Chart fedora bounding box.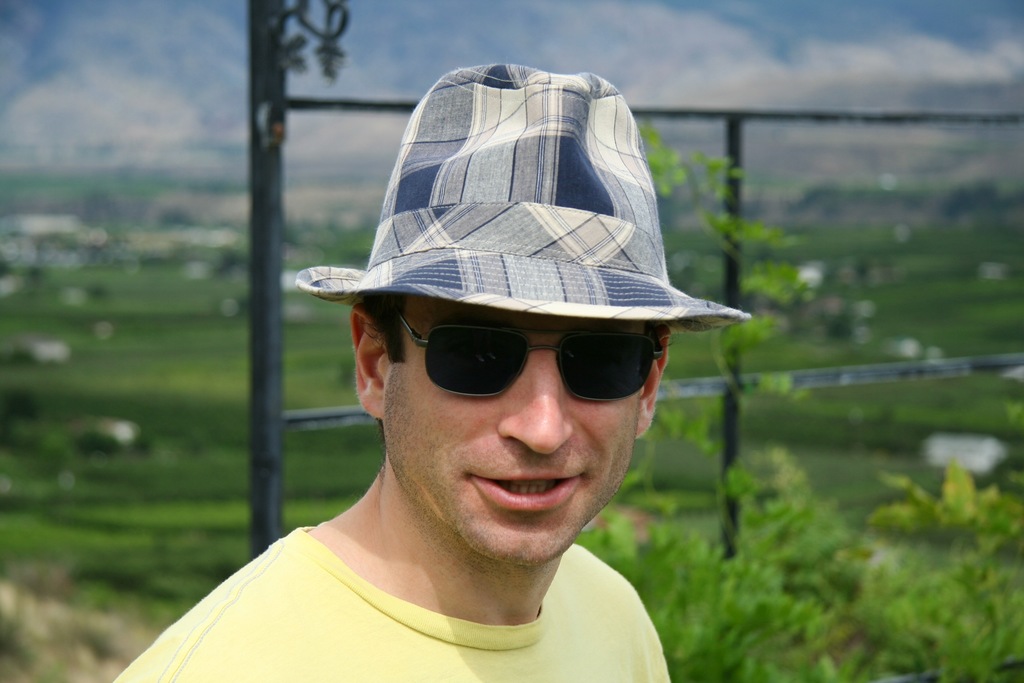
Charted: [291, 62, 747, 336].
